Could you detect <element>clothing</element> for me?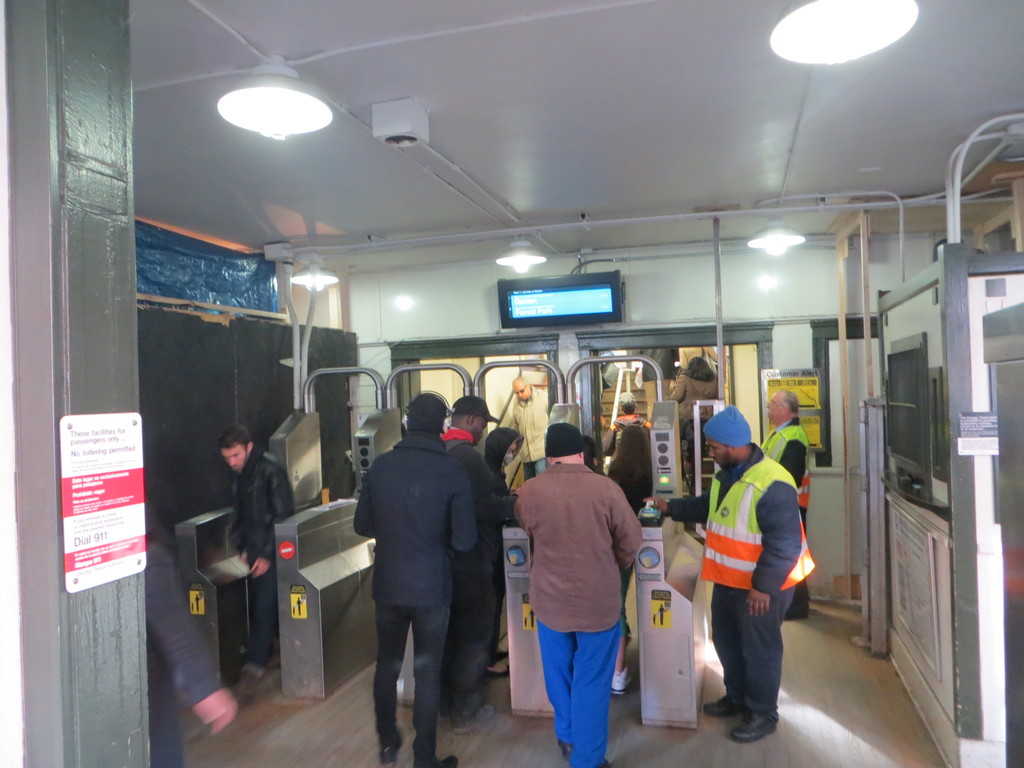
Detection result: box=[669, 373, 719, 479].
